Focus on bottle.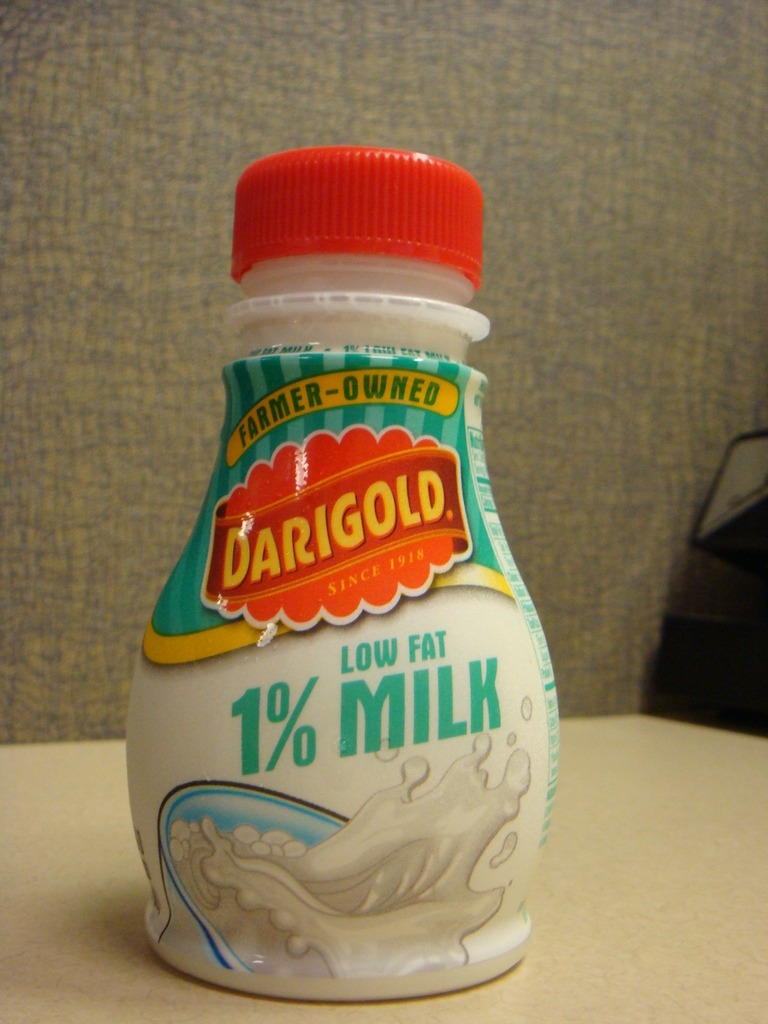
Focused at detection(129, 150, 556, 1002).
